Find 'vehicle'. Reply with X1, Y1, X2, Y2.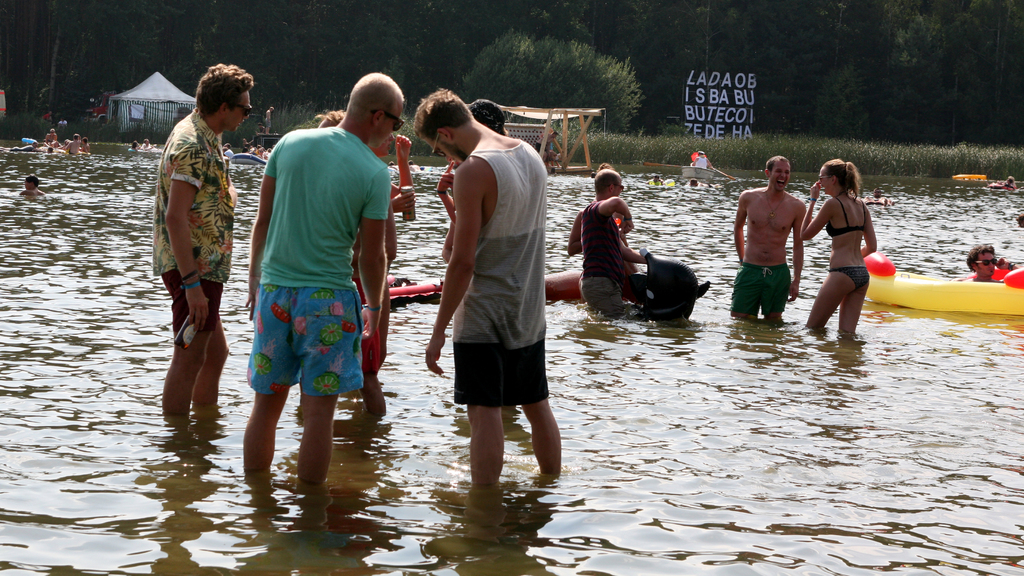
387, 256, 593, 305.
